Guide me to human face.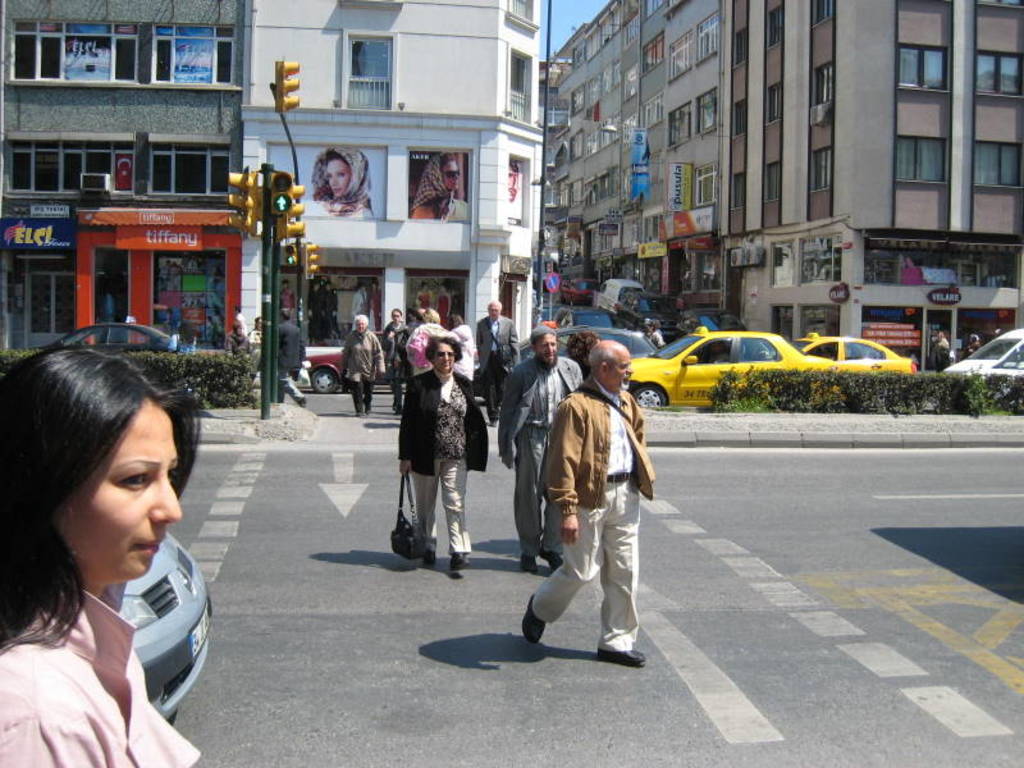
Guidance: l=535, t=333, r=557, b=364.
